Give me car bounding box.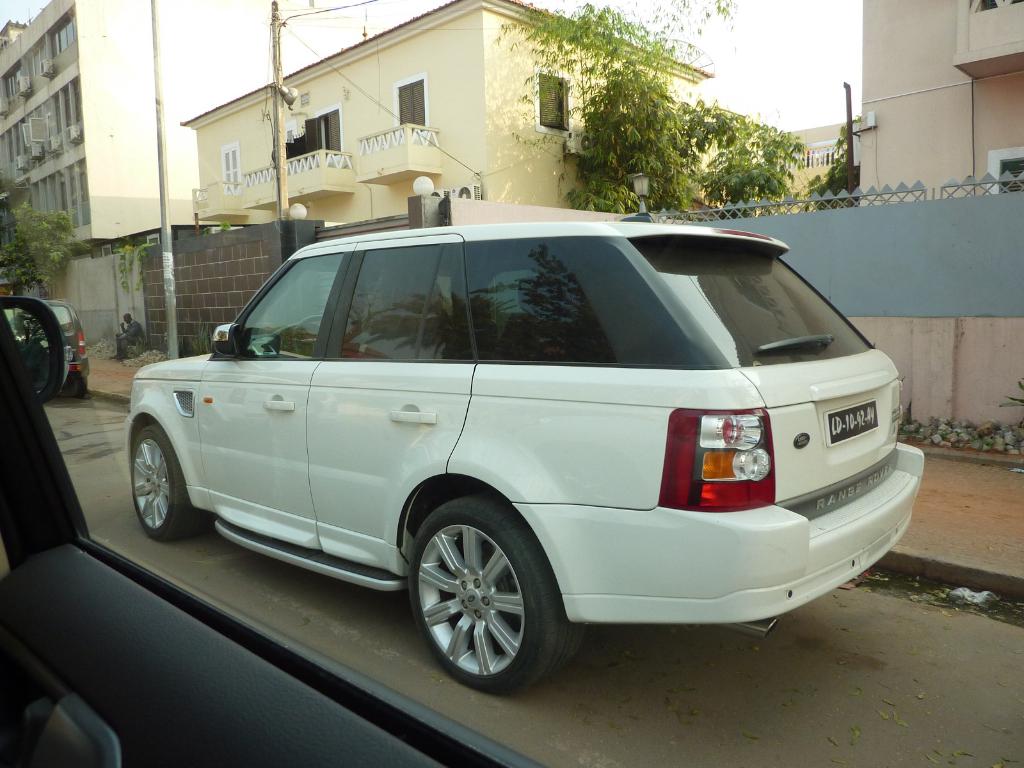
l=0, t=0, r=1023, b=767.
